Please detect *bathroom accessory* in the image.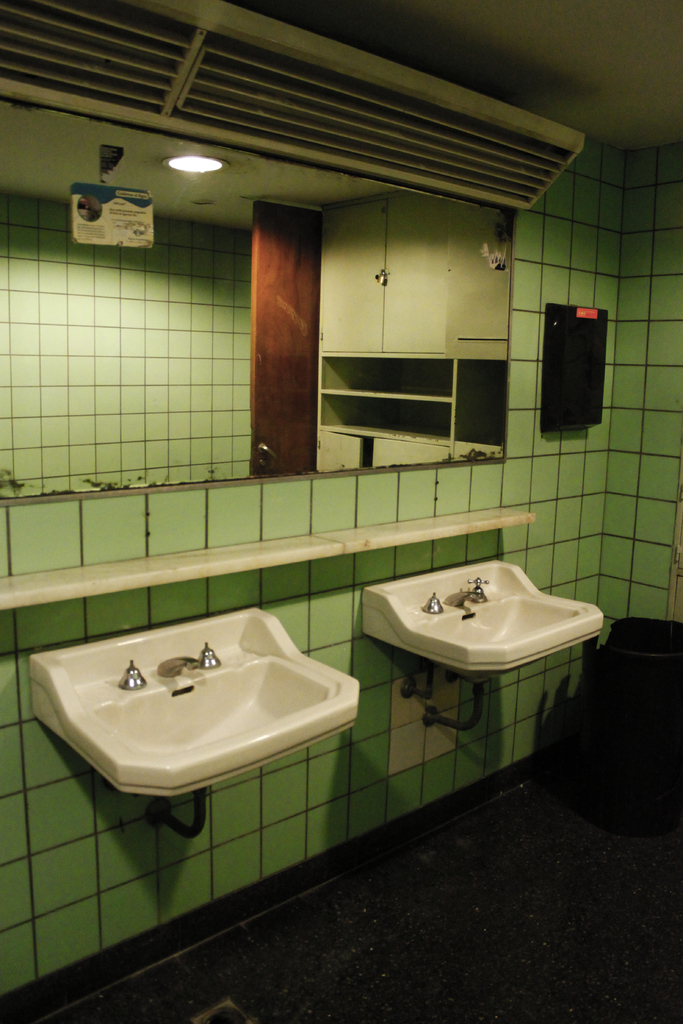
bbox(193, 626, 227, 673).
